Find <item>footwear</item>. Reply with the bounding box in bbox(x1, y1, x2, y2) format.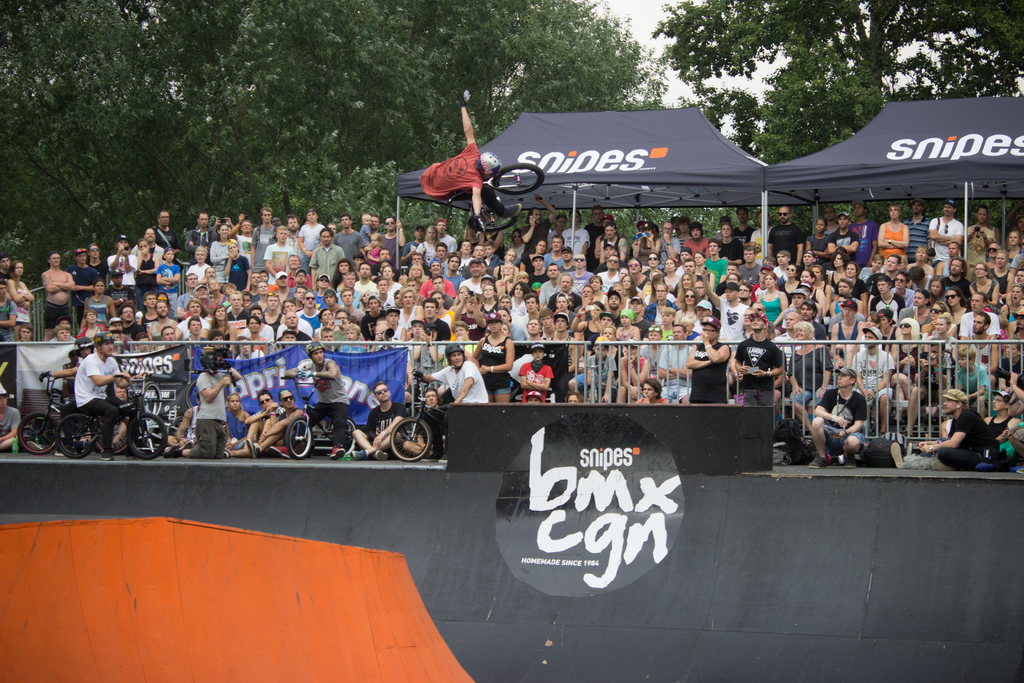
bbox(330, 443, 345, 461).
